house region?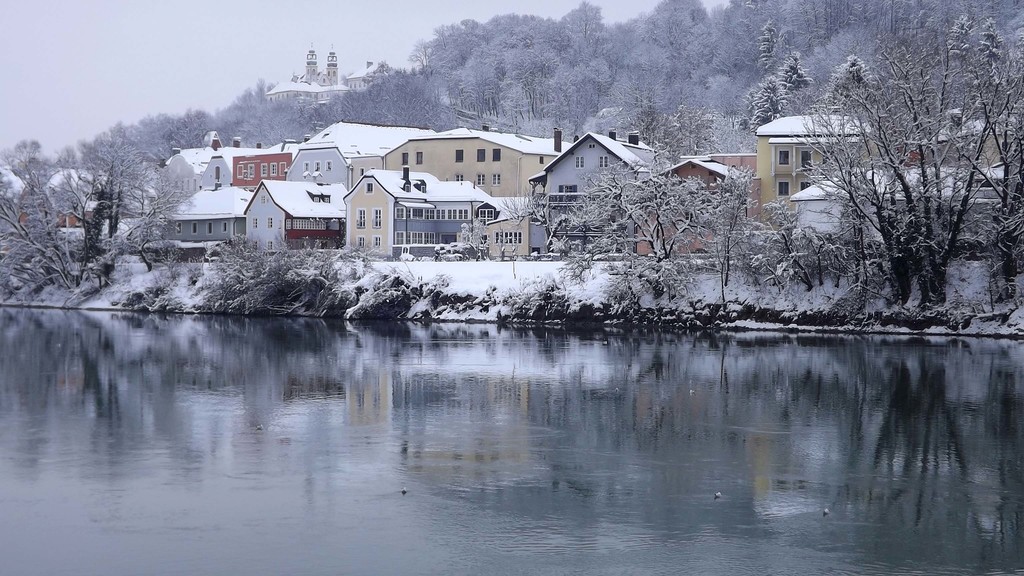
796/159/1020/260
